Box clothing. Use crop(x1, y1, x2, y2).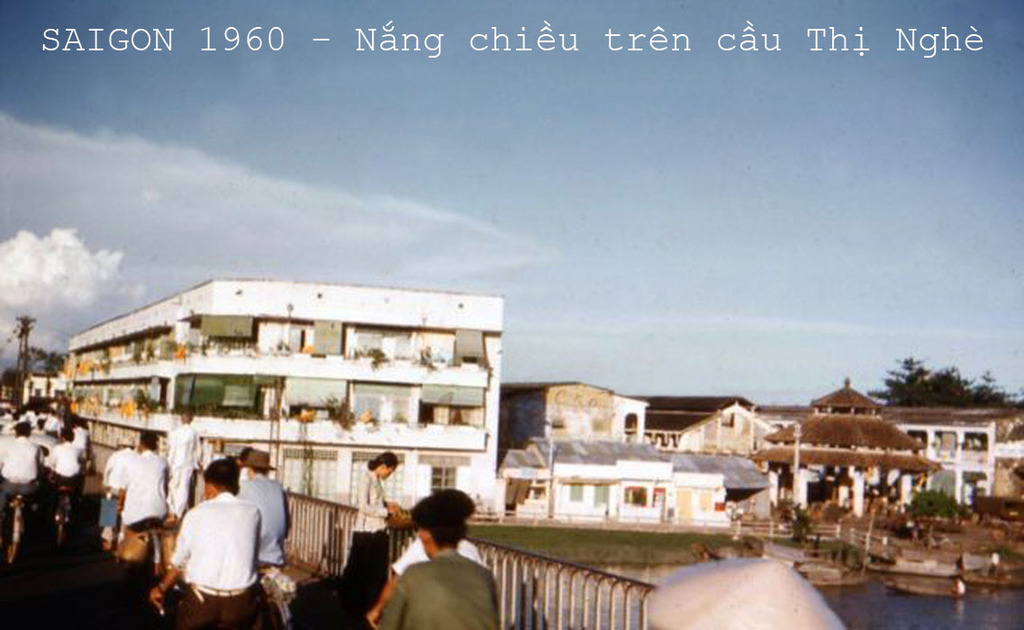
crop(99, 440, 139, 495).
